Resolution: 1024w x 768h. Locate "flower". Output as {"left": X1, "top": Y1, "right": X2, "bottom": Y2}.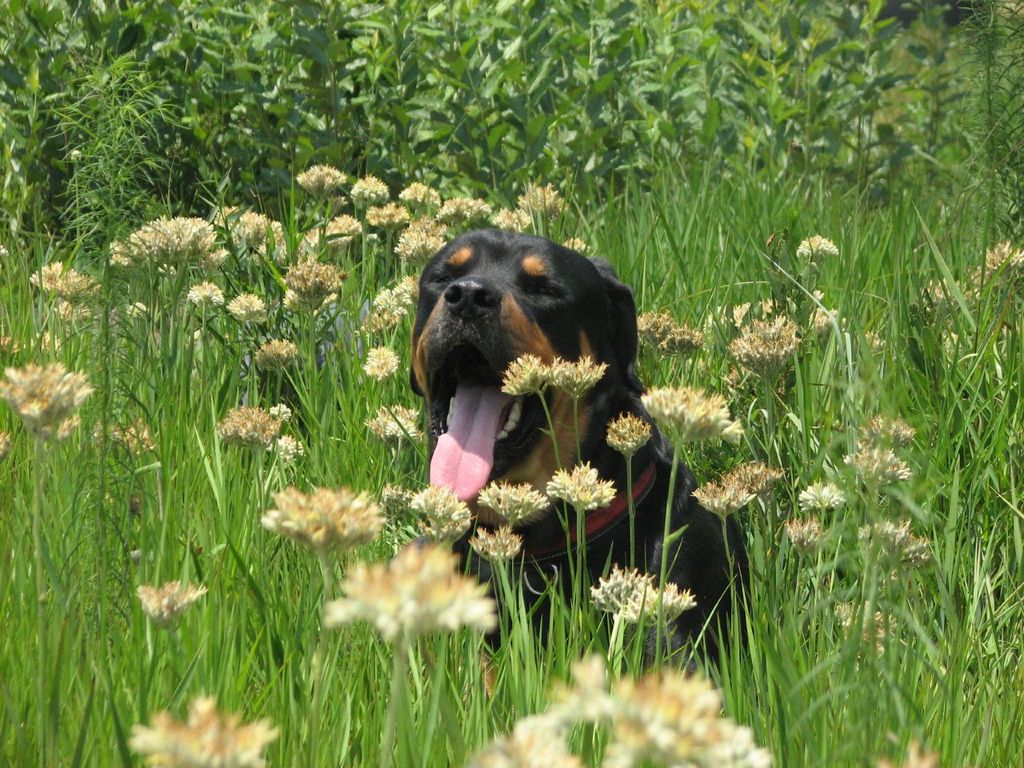
{"left": 974, "top": 245, "right": 1023, "bottom": 287}.
